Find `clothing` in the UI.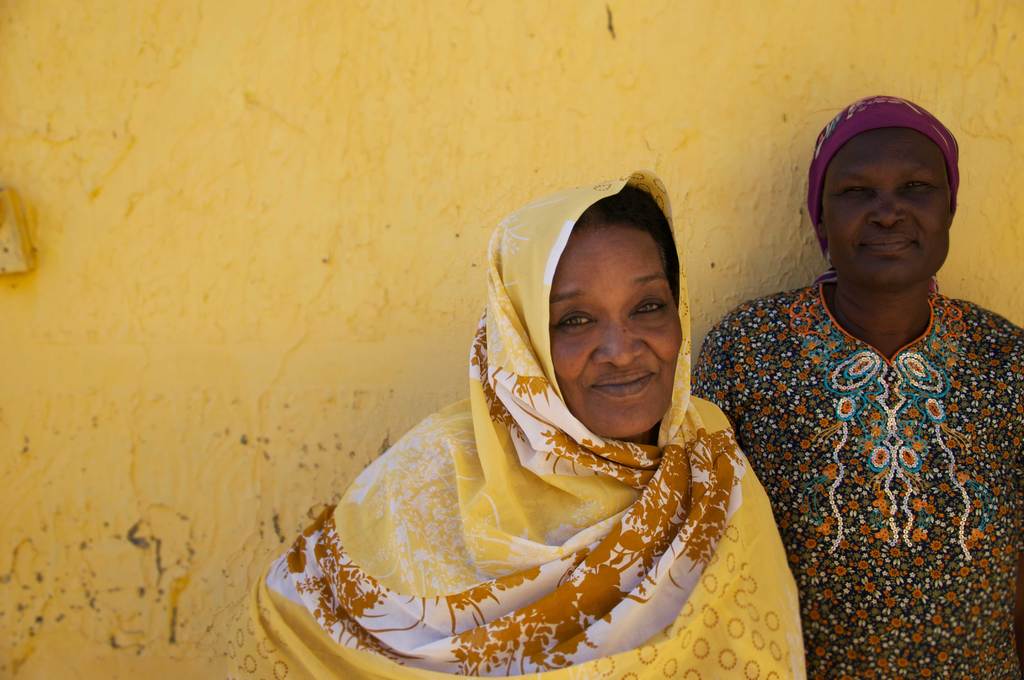
UI element at bbox=[223, 152, 817, 679].
